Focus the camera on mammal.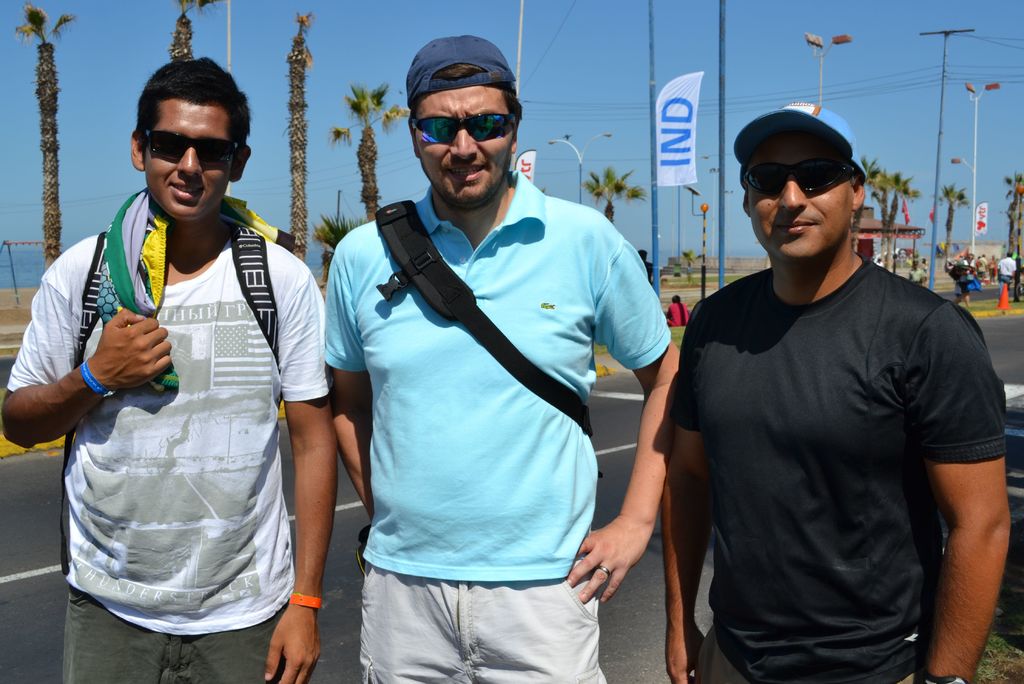
Focus region: bbox(638, 253, 657, 282).
